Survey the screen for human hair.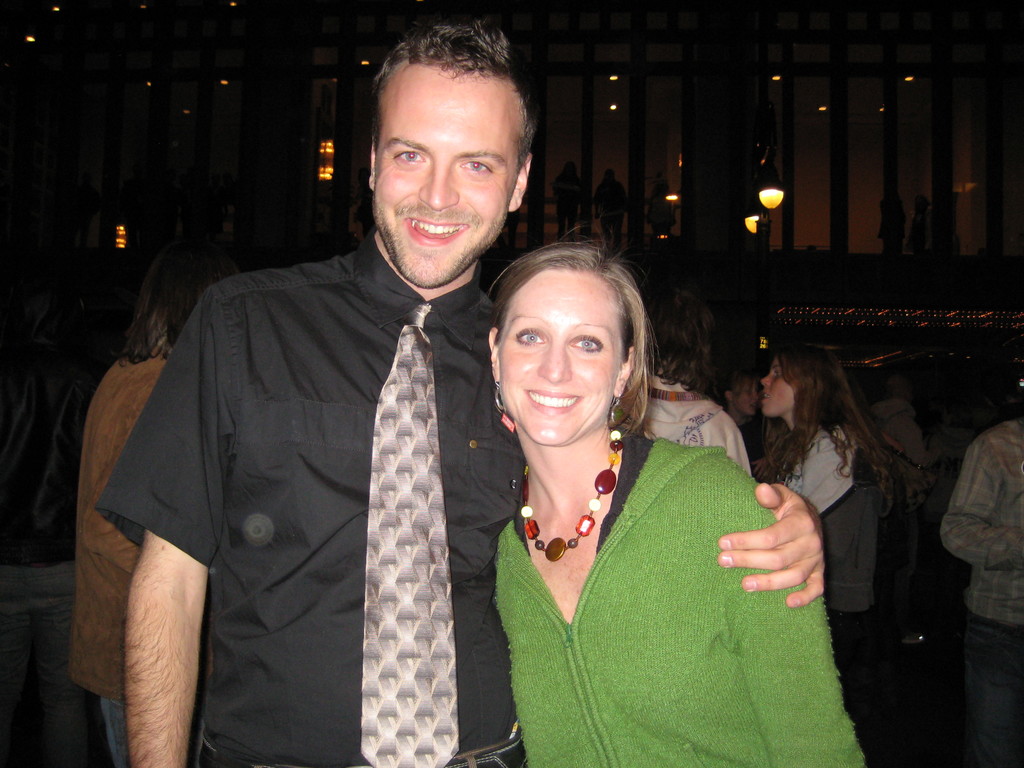
Survey found: select_region(360, 30, 550, 199).
